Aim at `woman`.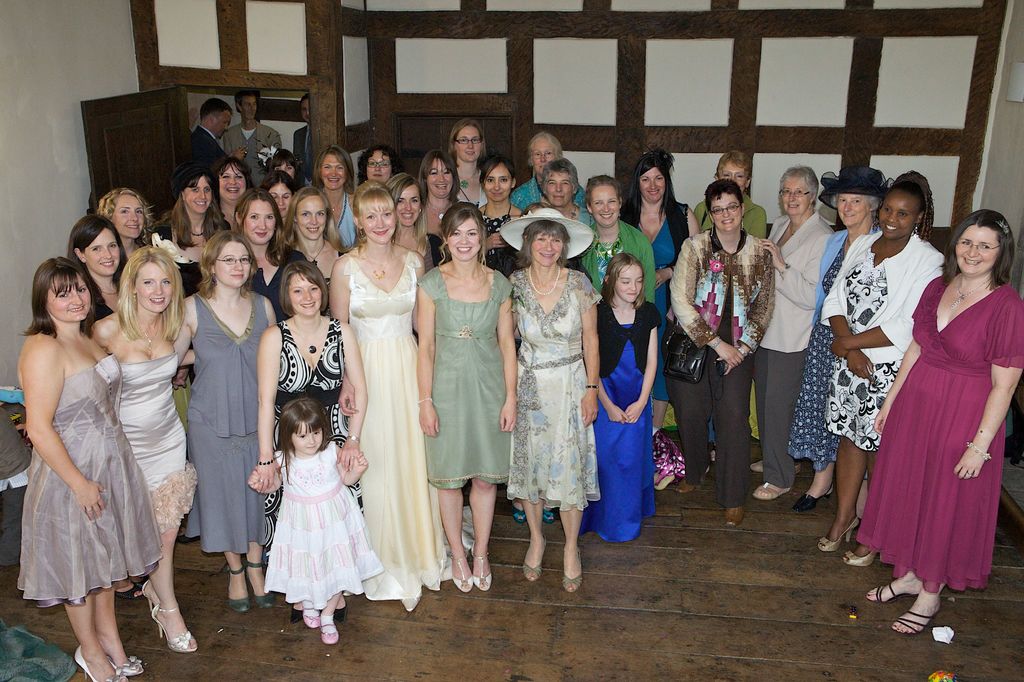
Aimed at (471,154,534,278).
